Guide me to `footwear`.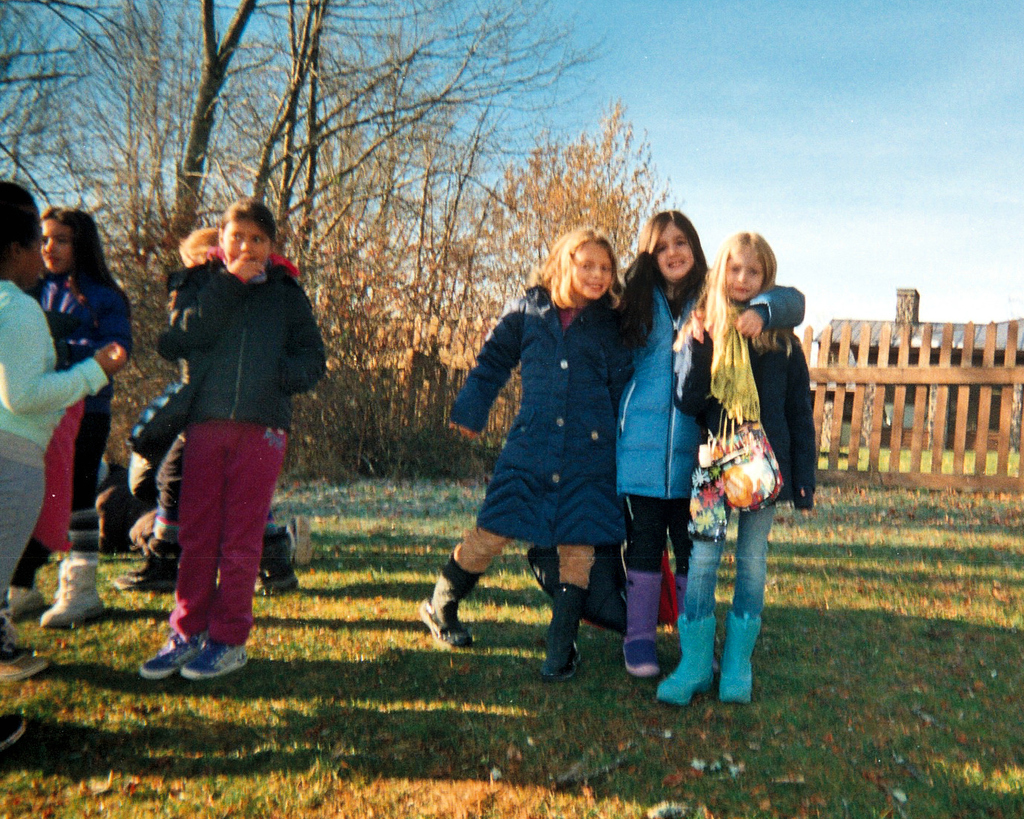
Guidance: x1=137, y1=630, x2=217, y2=682.
